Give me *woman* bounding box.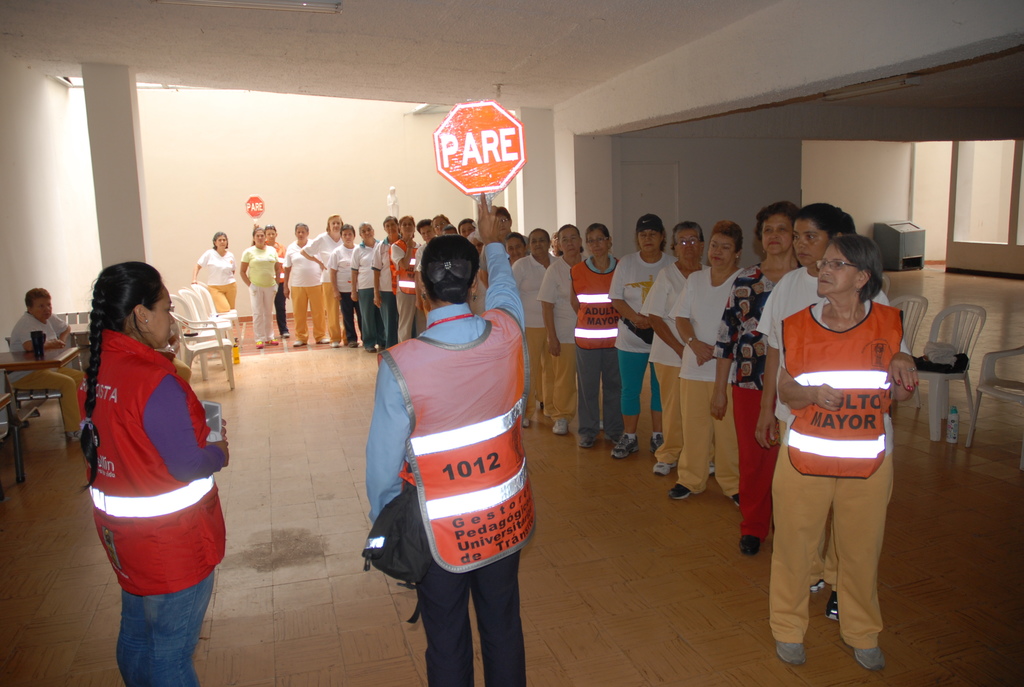
(65, 238, 230, 674).
